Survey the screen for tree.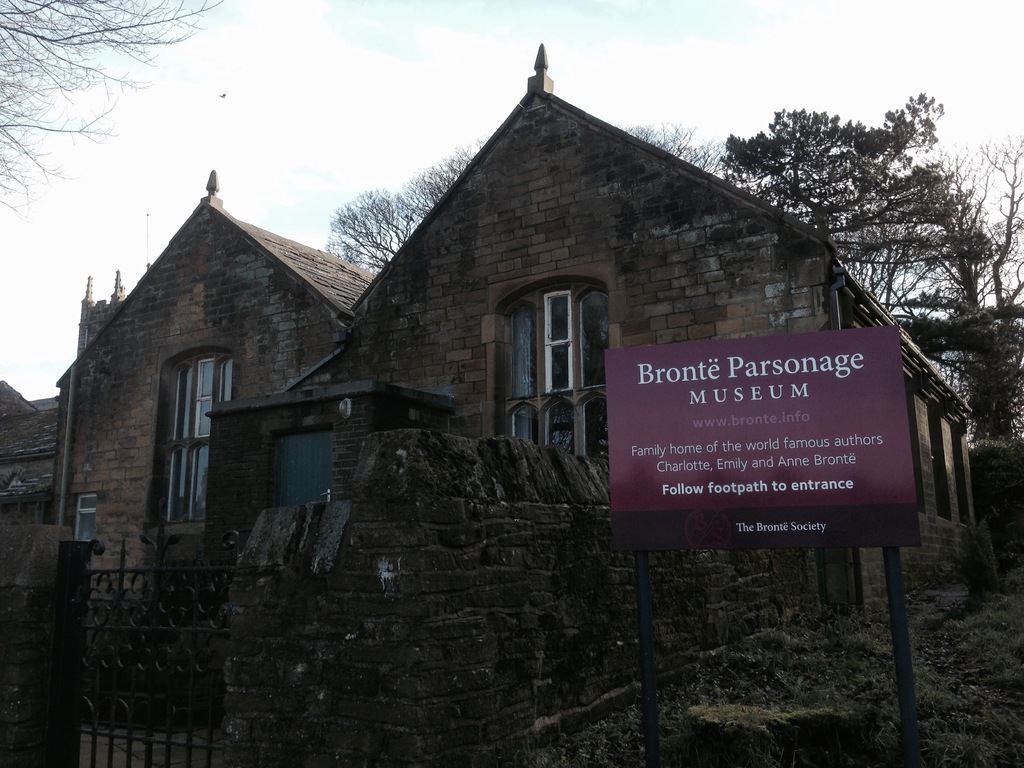
Survey found: 877/135/1023/439.
